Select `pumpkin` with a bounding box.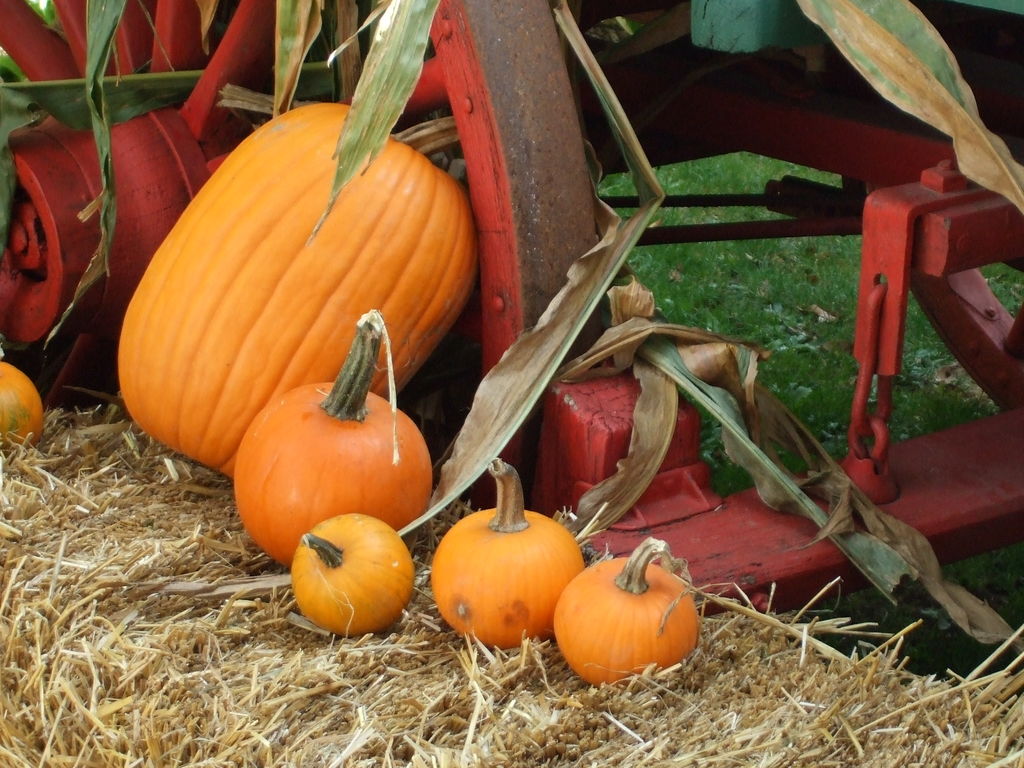
[283, 509, 420, 639].
